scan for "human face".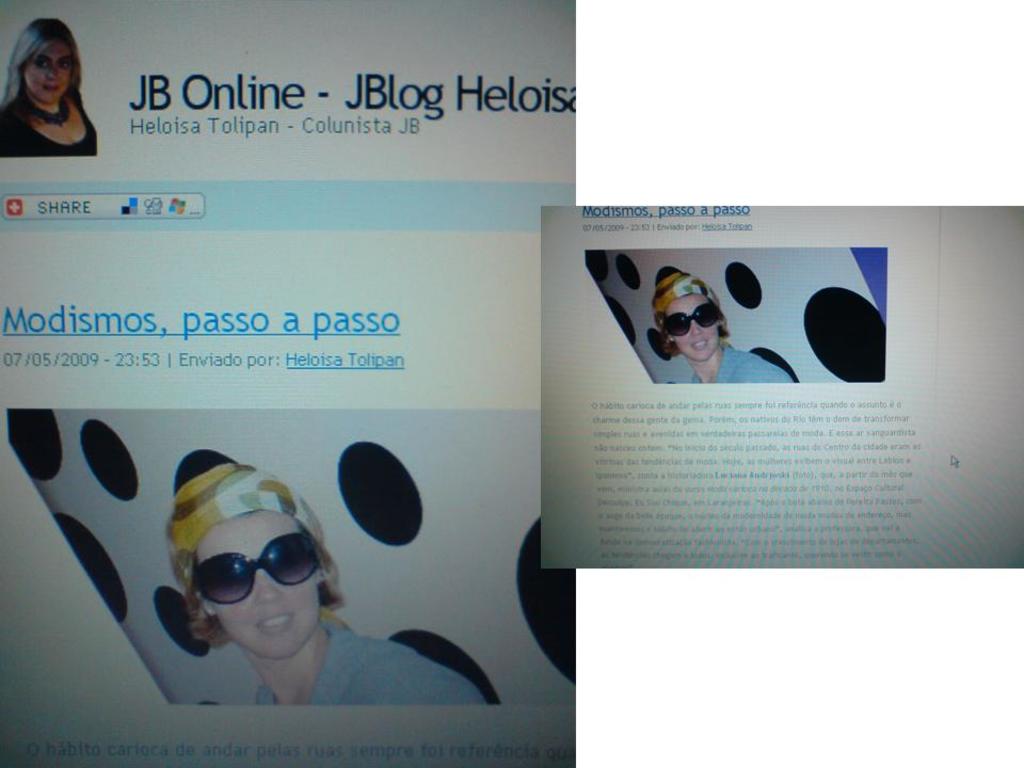
Scan result: 659:293:720:357.
